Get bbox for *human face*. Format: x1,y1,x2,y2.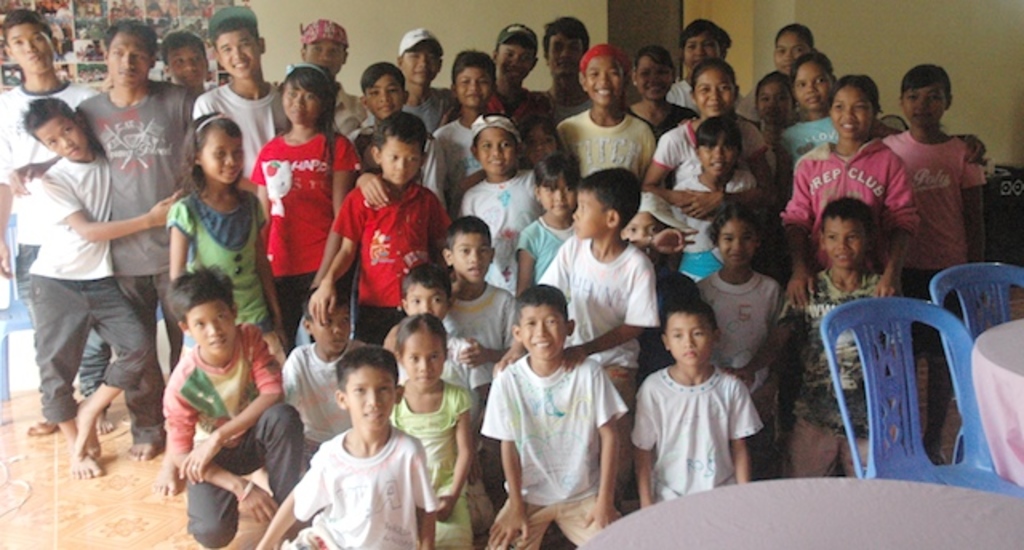
904,82,946,126.
